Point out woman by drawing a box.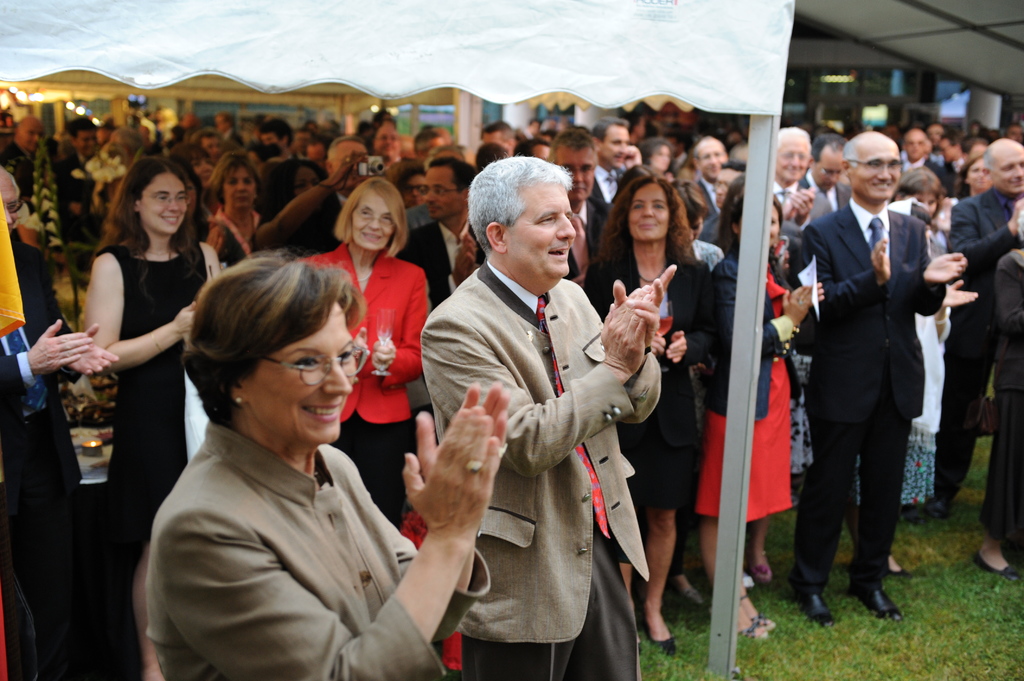
(935, 150, 997, 241).
